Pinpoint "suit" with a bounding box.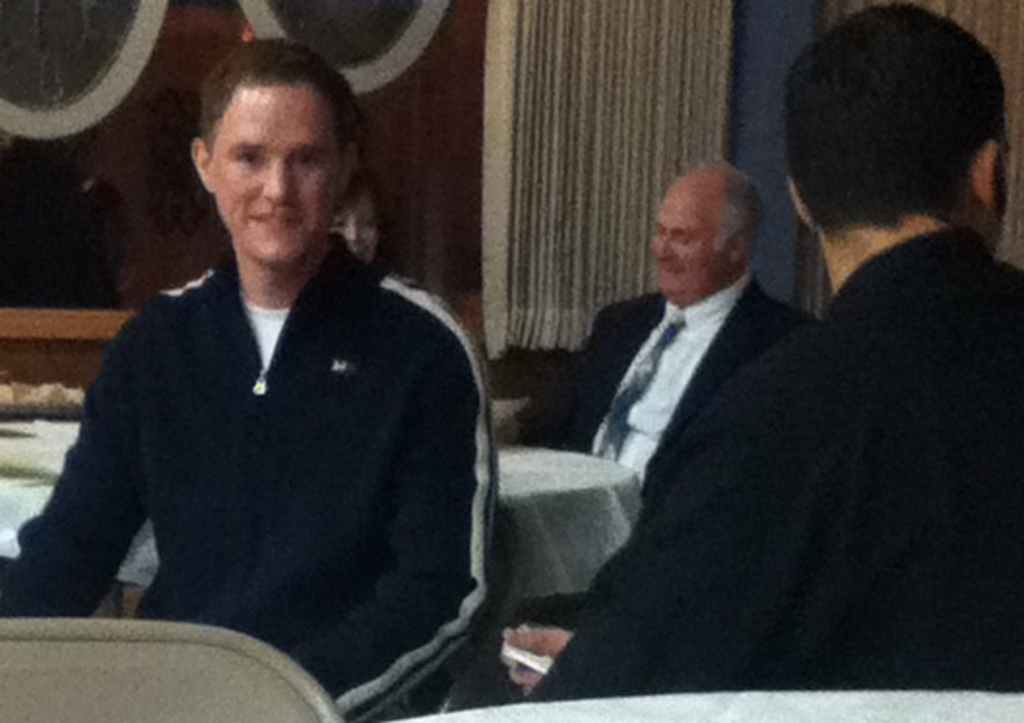
bbox=[524, 231, 1022, 702].
